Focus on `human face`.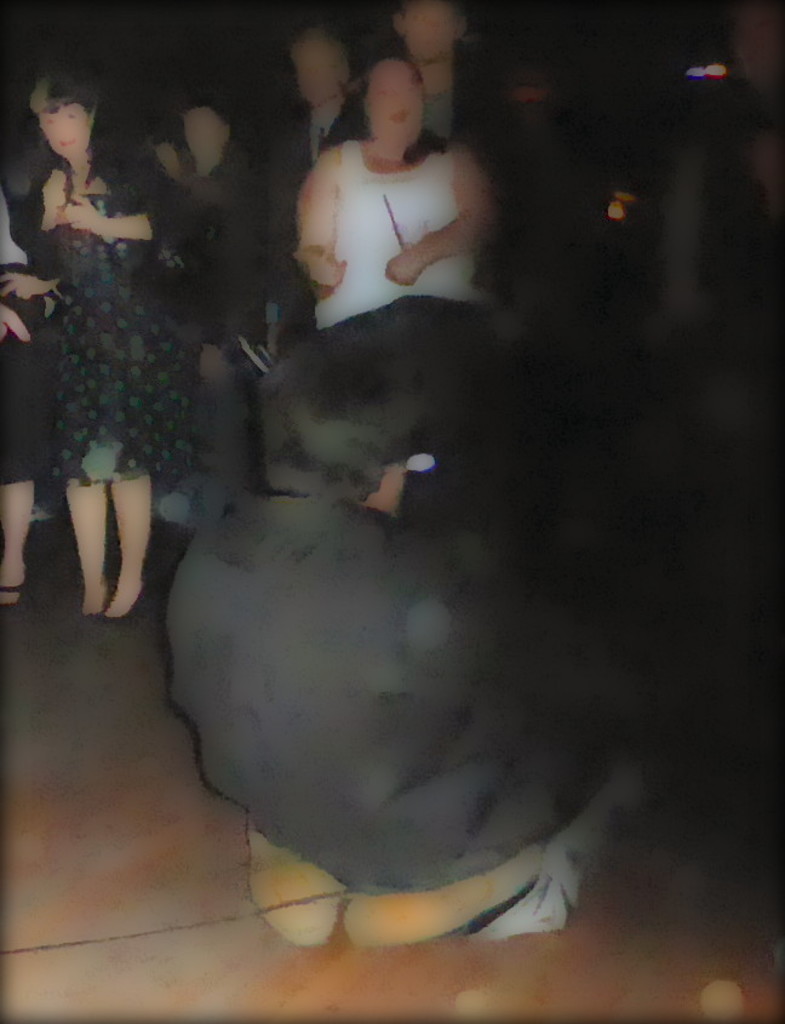
Focused at 367/67/420/141.
